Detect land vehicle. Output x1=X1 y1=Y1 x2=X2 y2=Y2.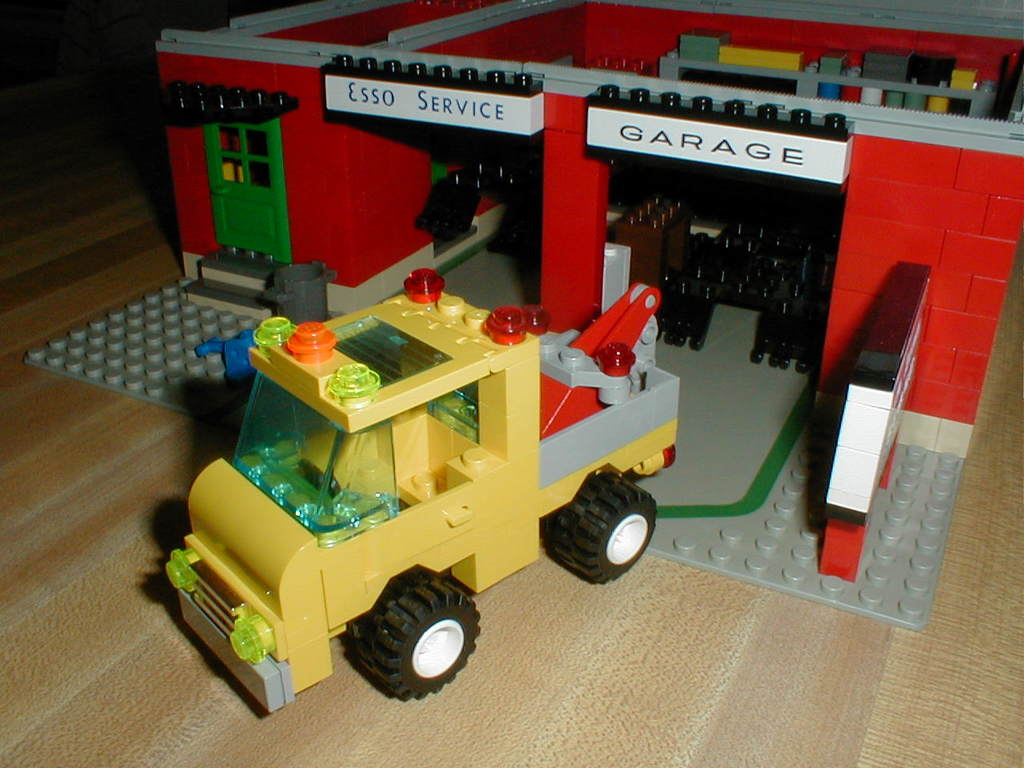
x1=168 y1=248 x2=672 y2=711.
